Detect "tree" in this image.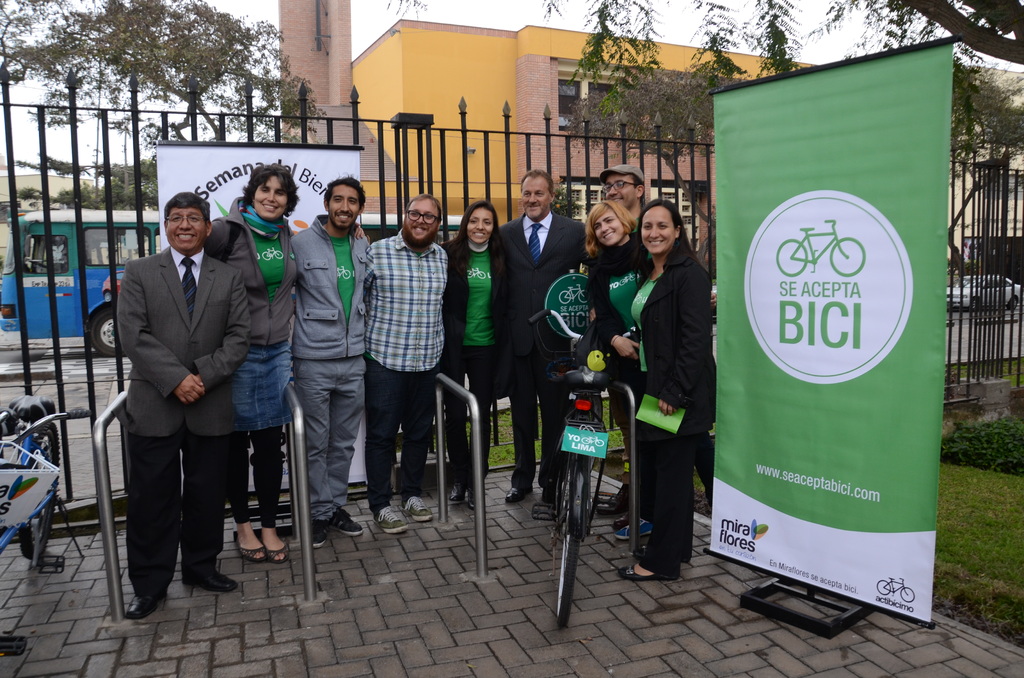
Detection: 0 0 328 151.
